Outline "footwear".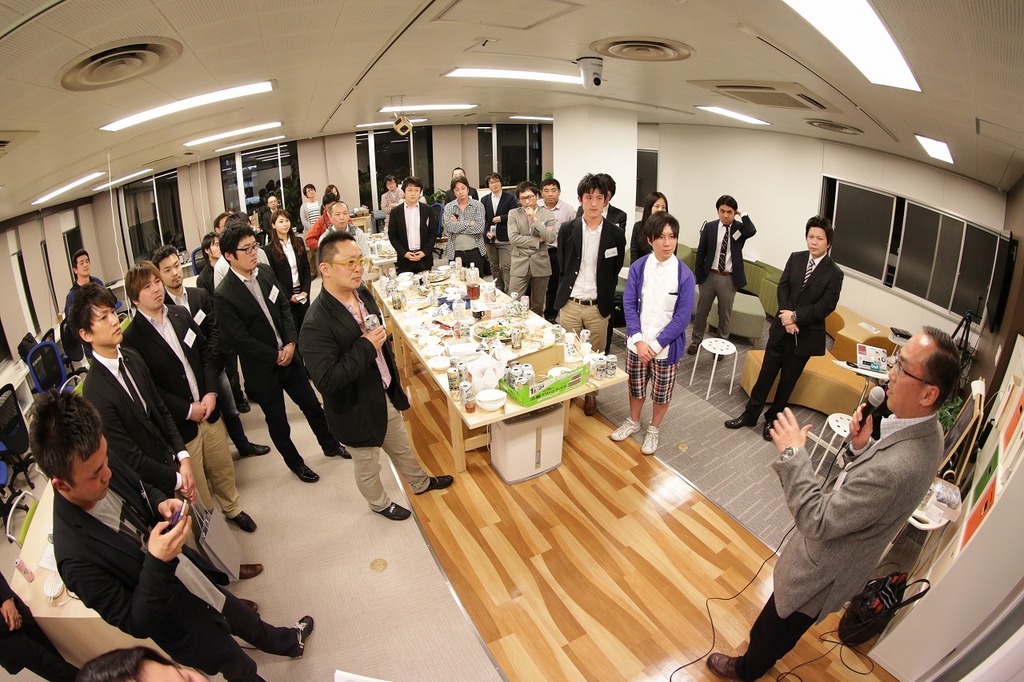
Outline: bbox=(419, 471, 454, 497).
